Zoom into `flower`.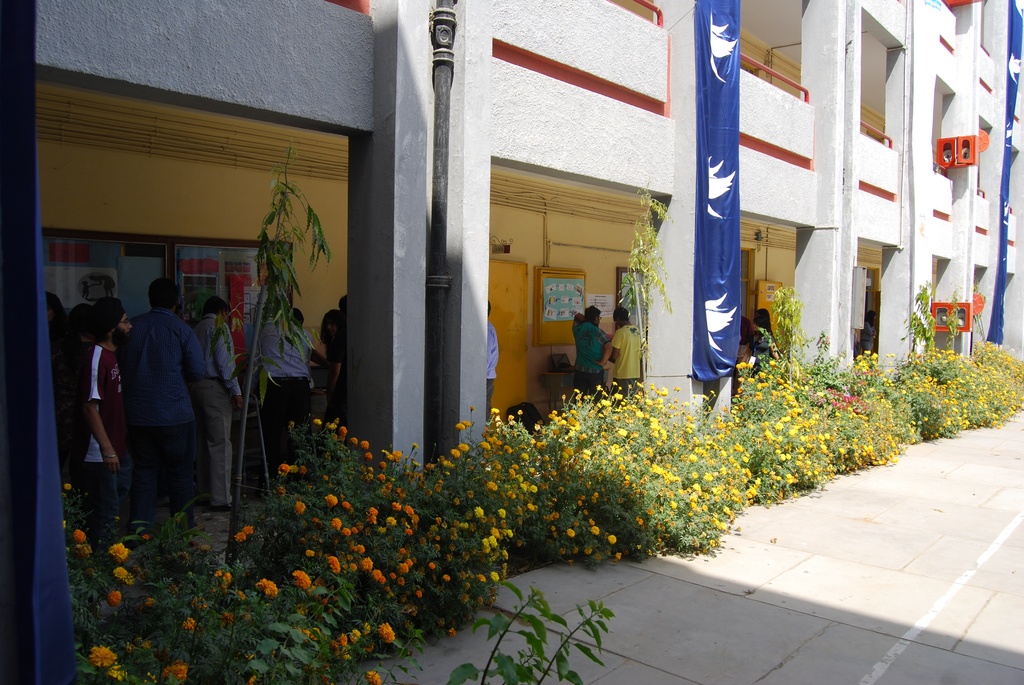
Zoom target: box(339, 631, 351, 644).
